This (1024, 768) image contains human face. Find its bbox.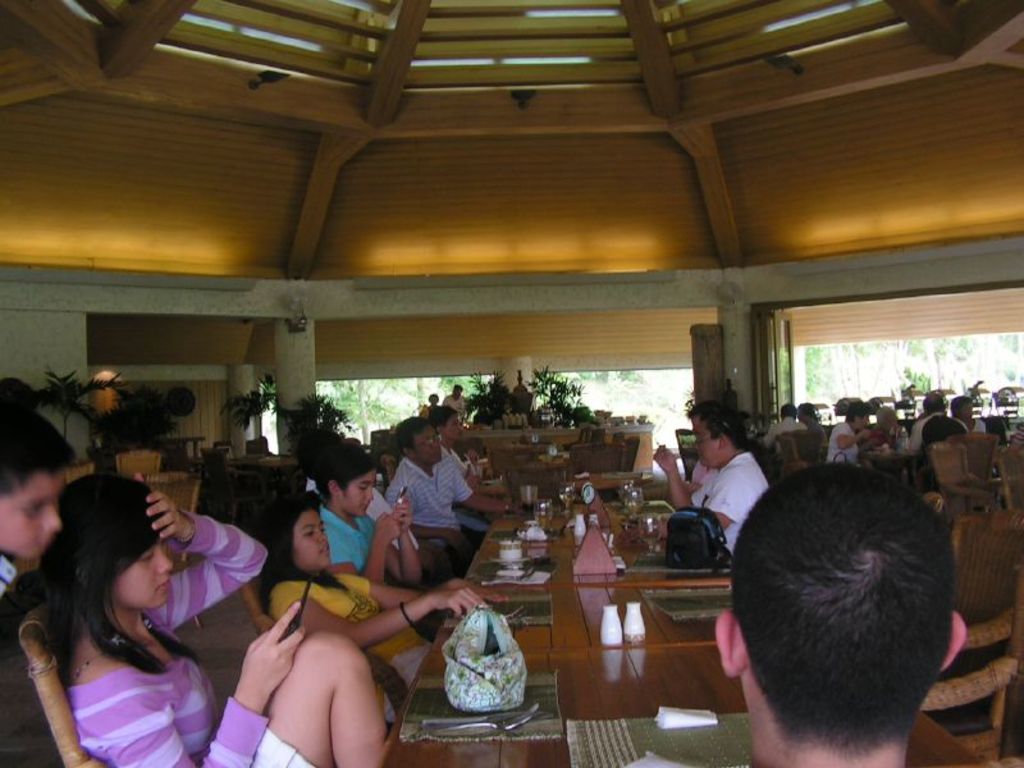
pyautogui.locateOnScreen(292, 509, 333, 570).
